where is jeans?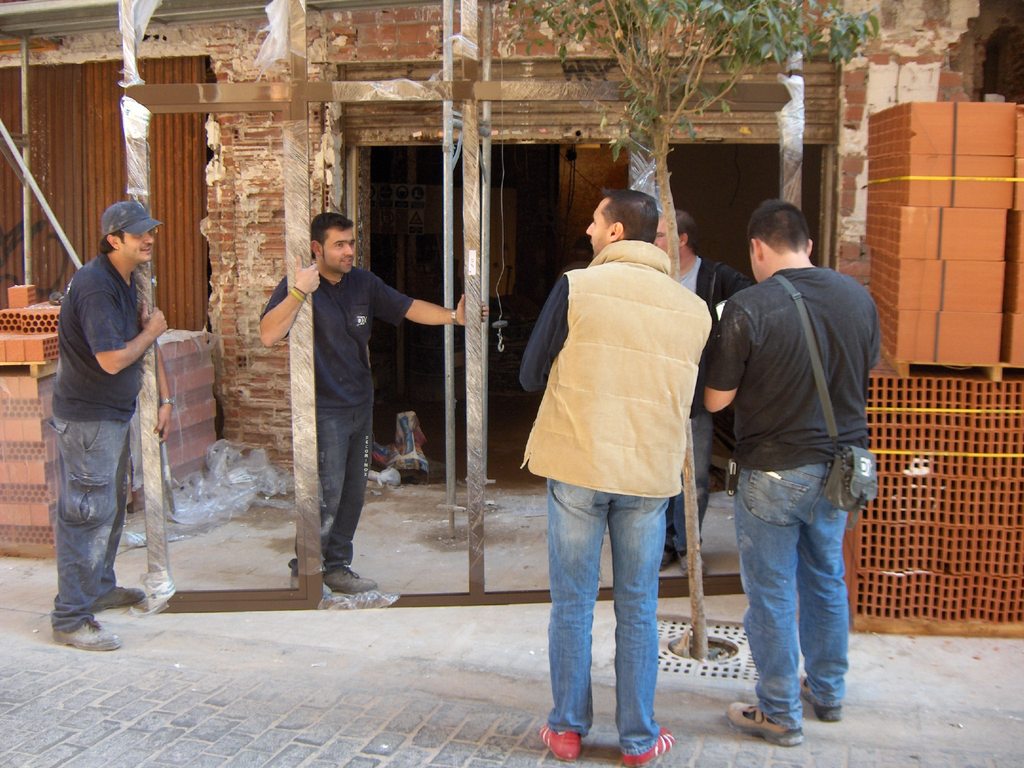
l=292, t=399, r=372, b=572.
